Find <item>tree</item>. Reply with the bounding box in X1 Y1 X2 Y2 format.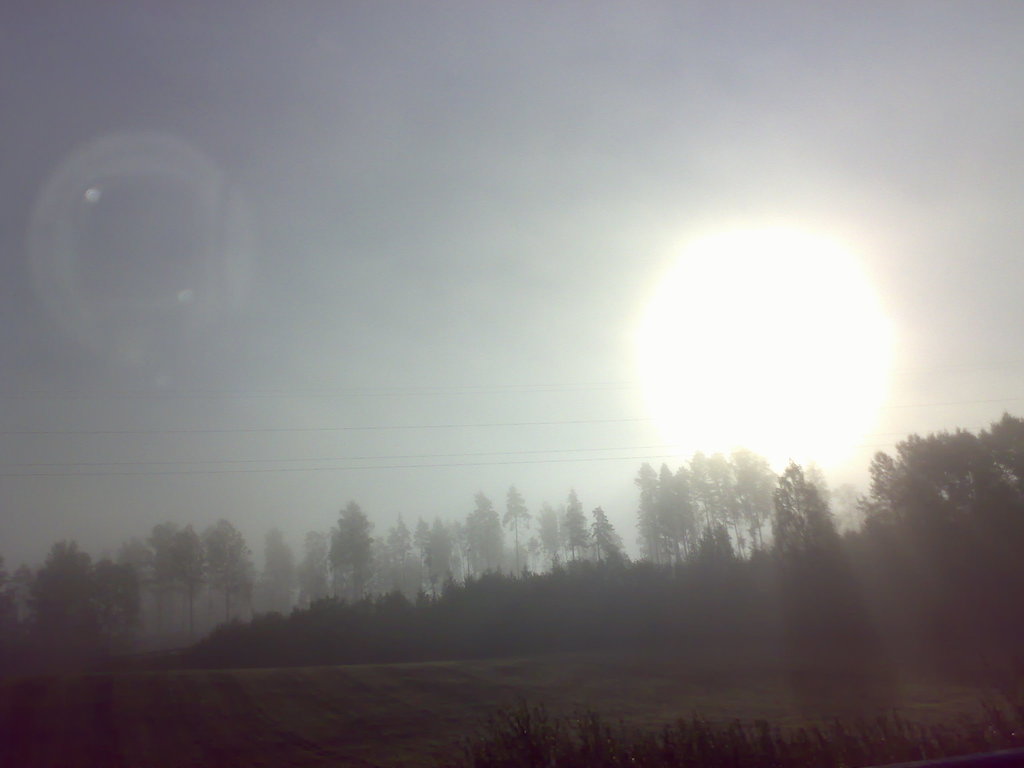
690 447 743 563.
